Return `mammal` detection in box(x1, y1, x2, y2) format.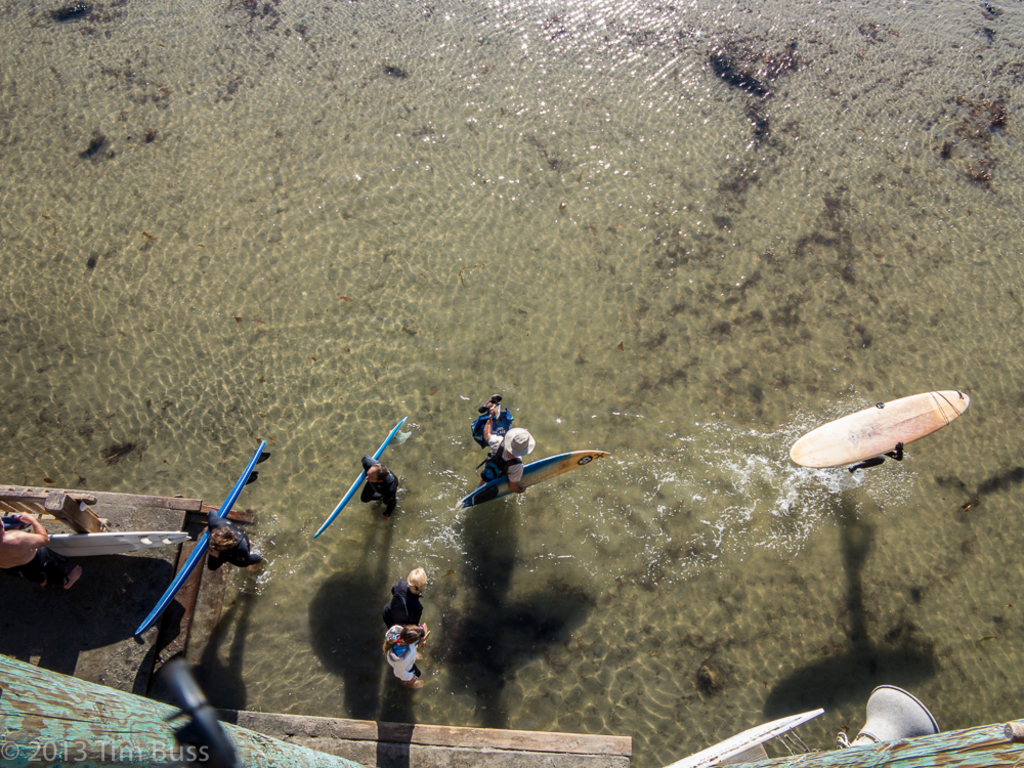
box(379, 562, 426, 629).
